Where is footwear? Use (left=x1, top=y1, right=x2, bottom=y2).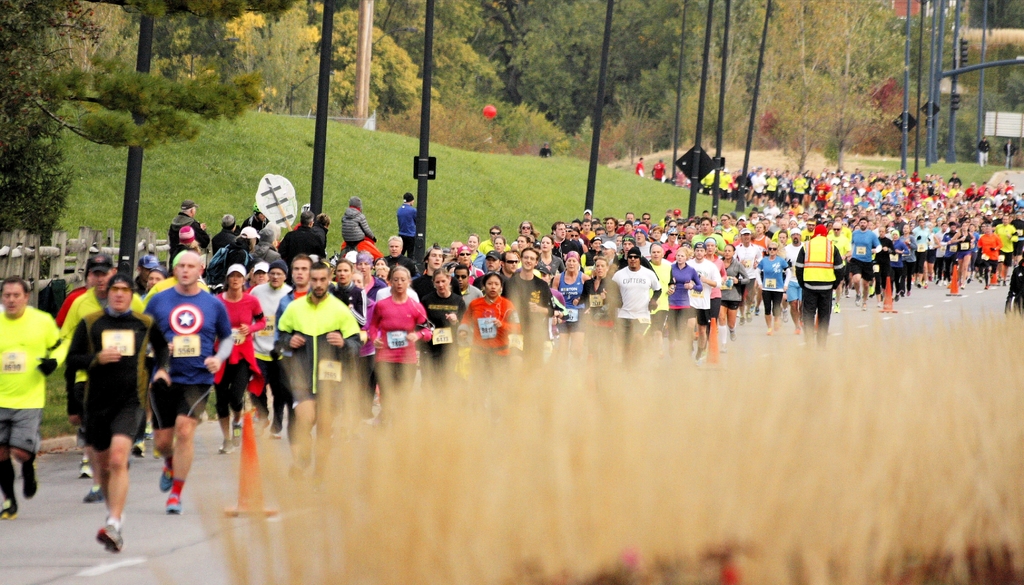
(left=95, top=523, right=124, bottom=555).
